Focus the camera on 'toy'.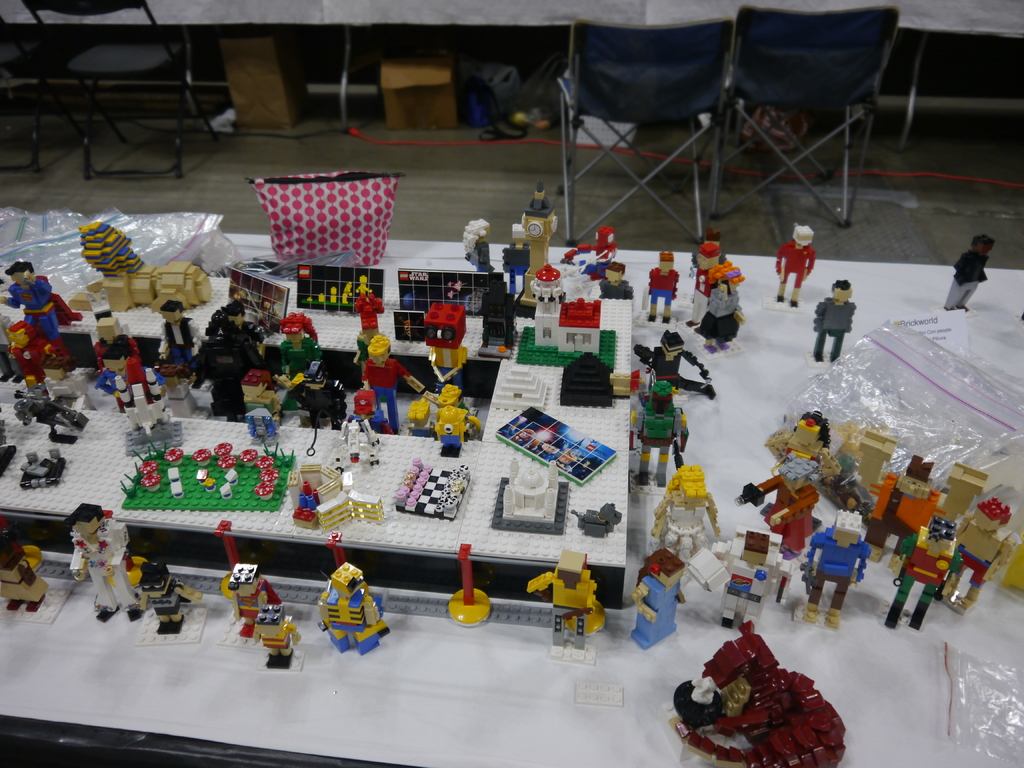
Focus region: region(945, 236, 993, 311).
